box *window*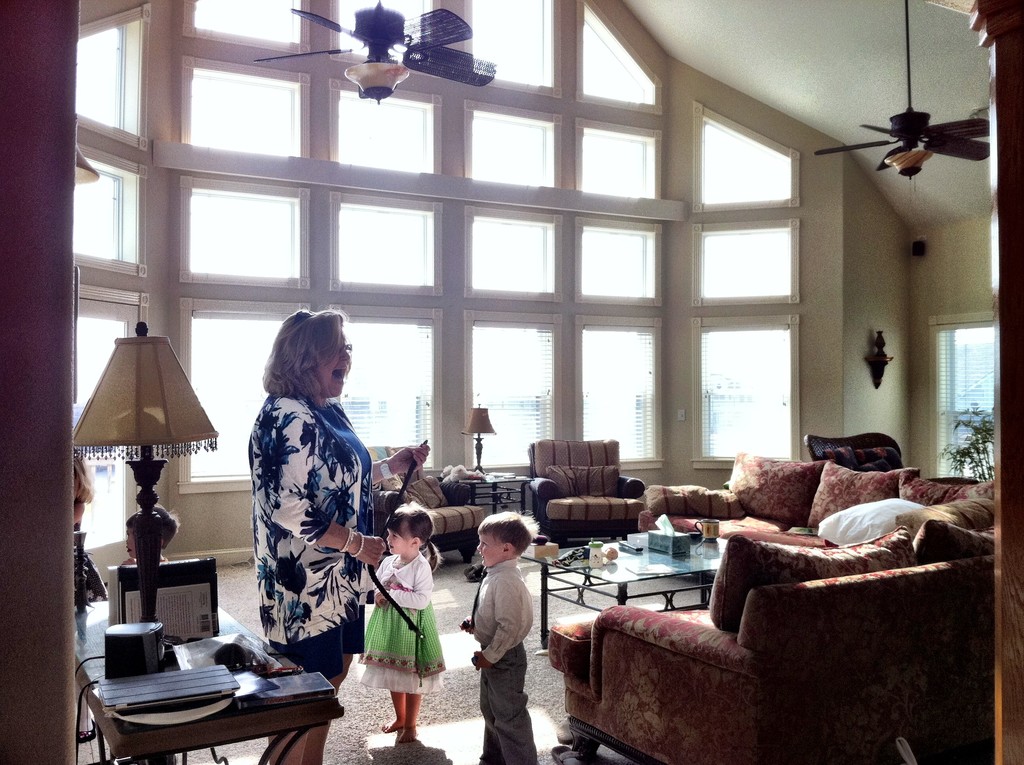
(left=186, top=0, right=307, bottom=54)
